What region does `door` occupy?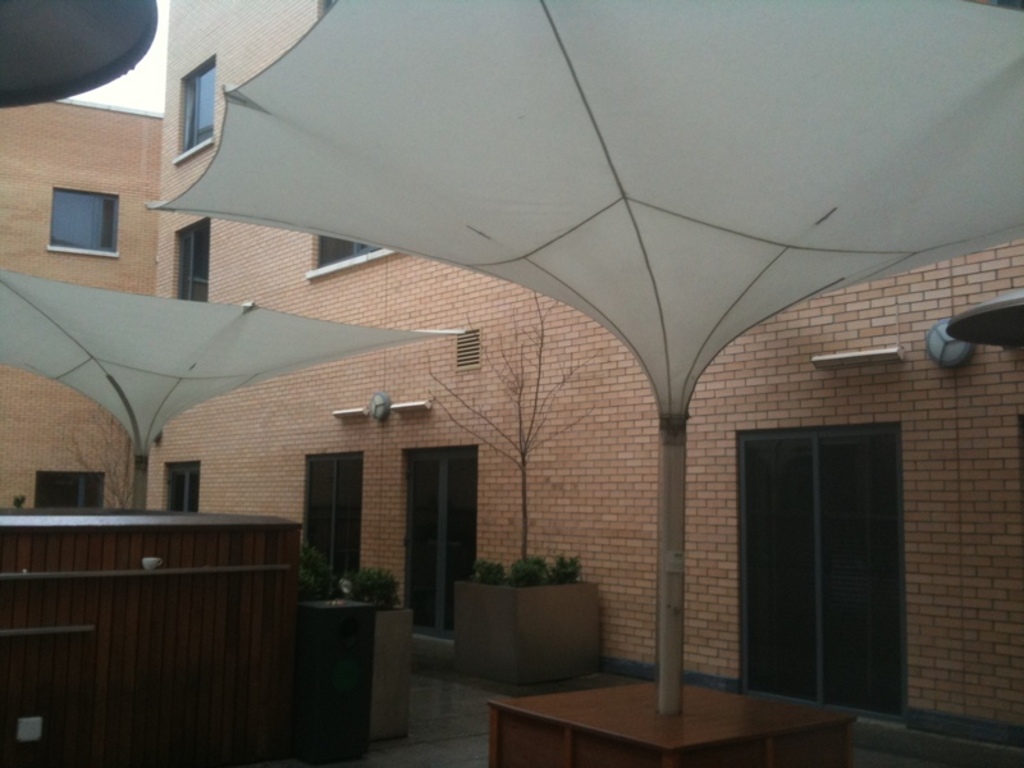
(x1=294, y1=448, x2=375, y2=581).
